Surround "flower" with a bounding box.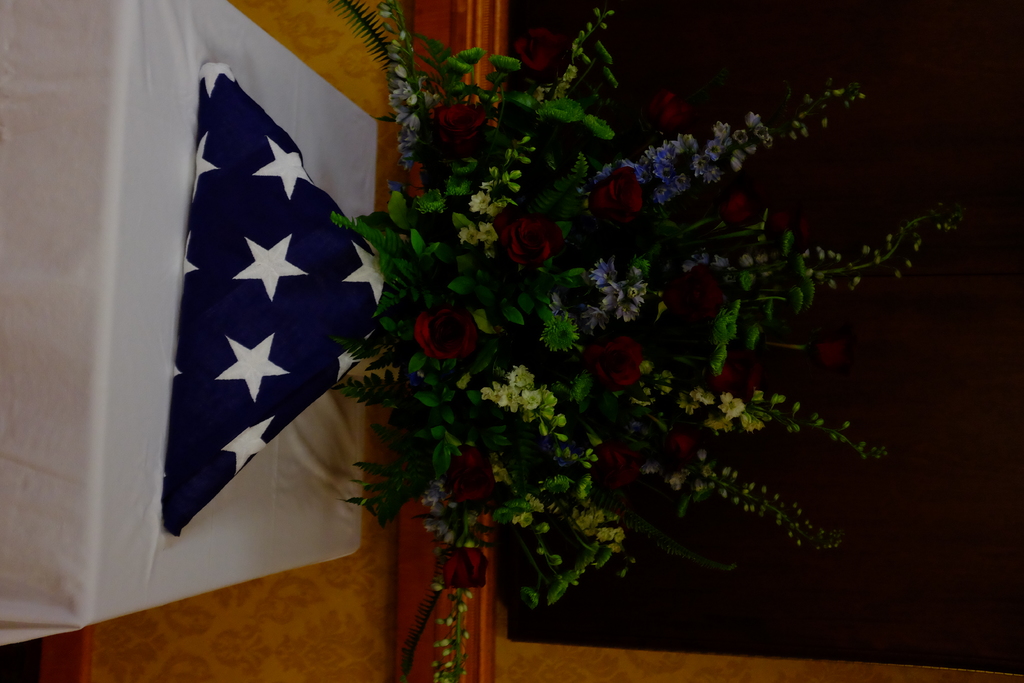
Rect(509, 362, 531, 388).
